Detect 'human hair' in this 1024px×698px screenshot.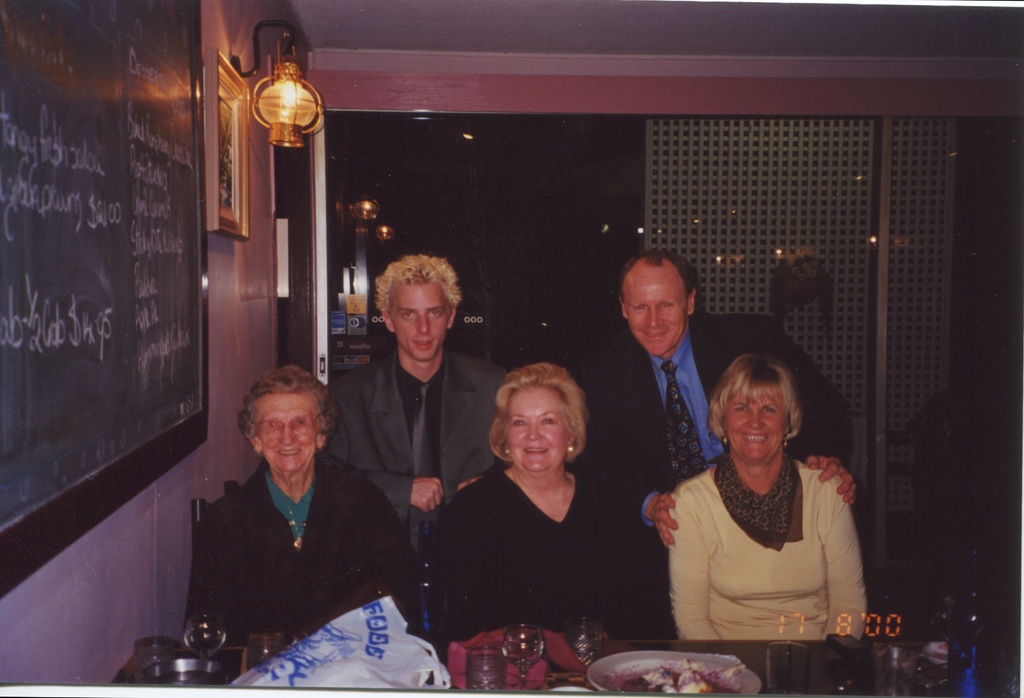
Detection: box(486, 367, 595, 505).
